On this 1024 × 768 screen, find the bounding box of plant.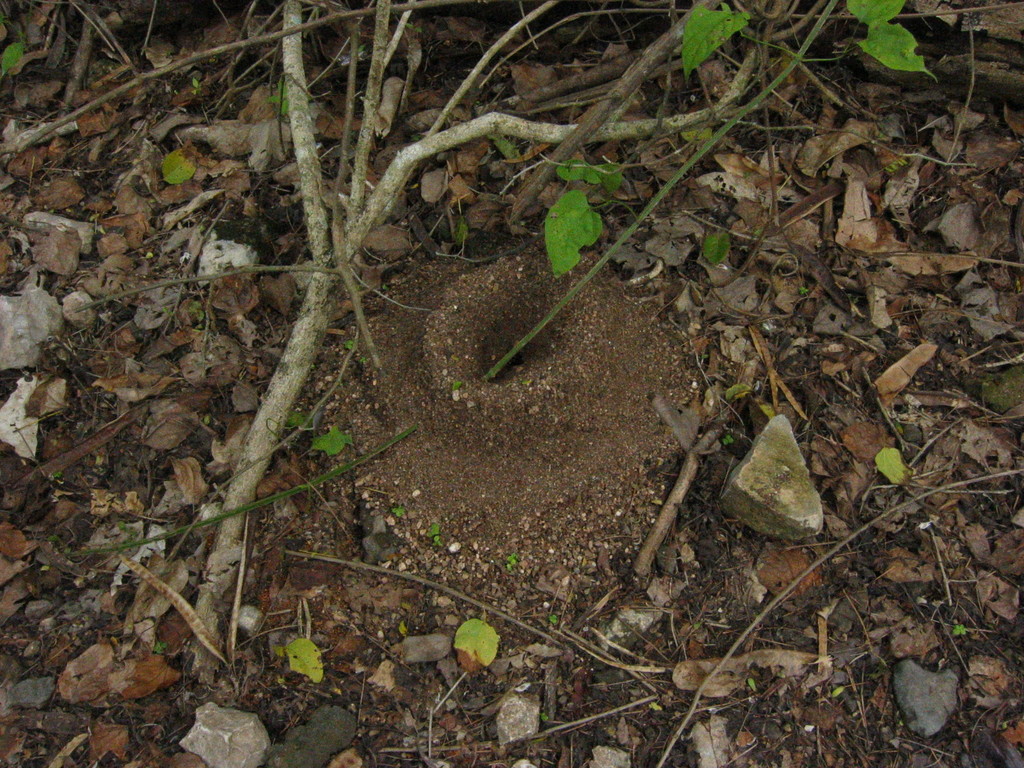
Bounding box: {"x1": 60, "y1": 424, "x2": 417, "y2": 560}.
